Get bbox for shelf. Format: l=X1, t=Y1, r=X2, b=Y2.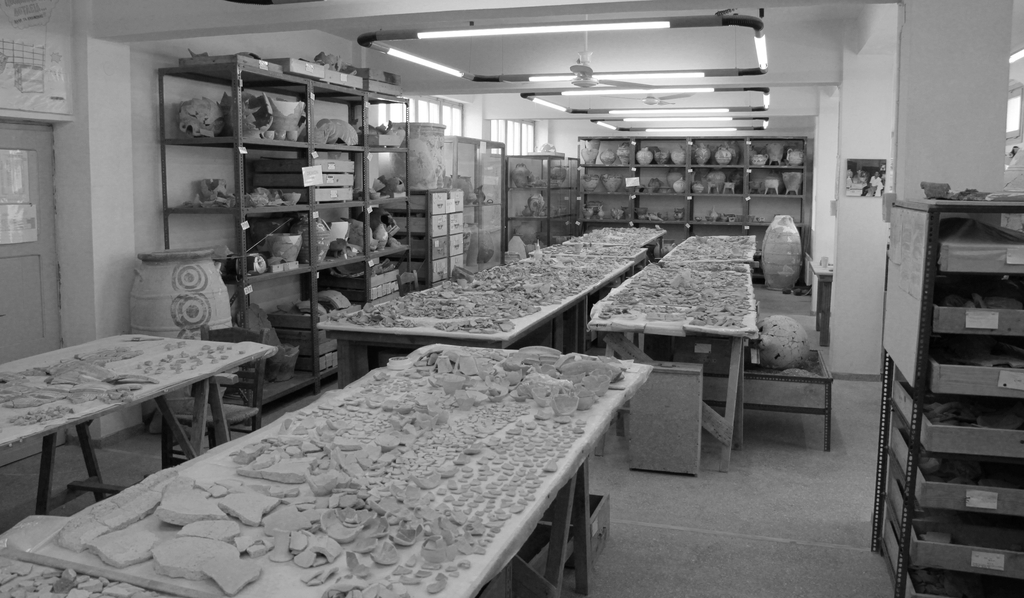
l=166, t=209, r=327, b=268.
